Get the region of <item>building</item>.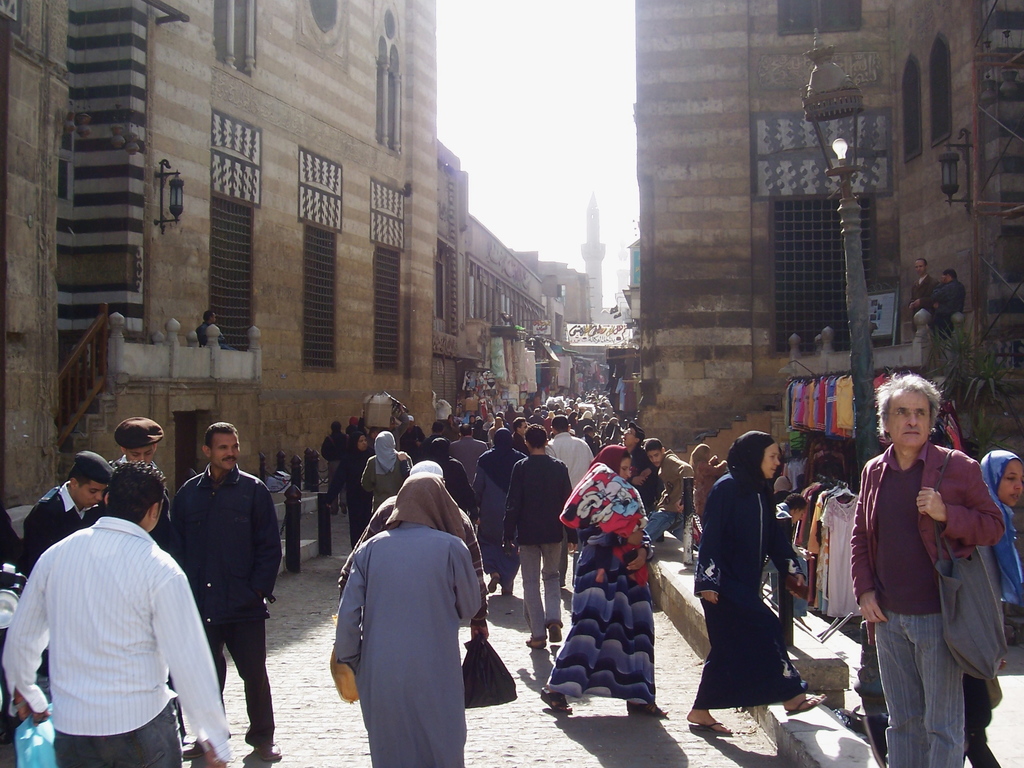
box=[0, 0, 433, 519].
